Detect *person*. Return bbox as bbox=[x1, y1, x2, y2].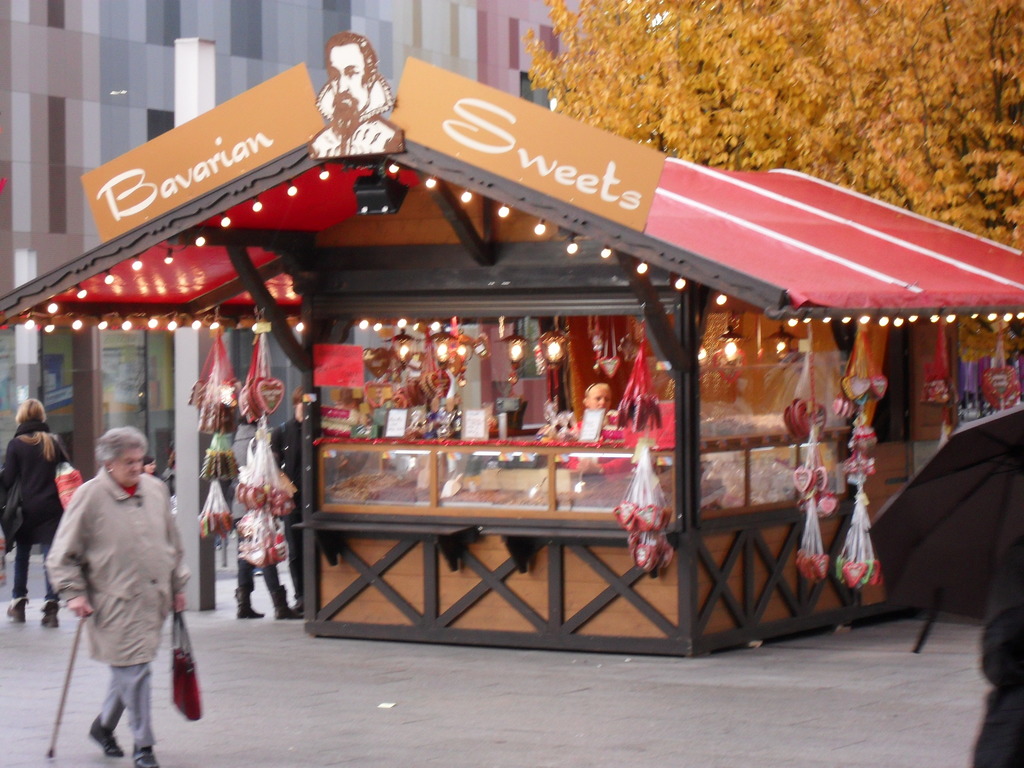
bbox=[313, 33, 406, 161].
